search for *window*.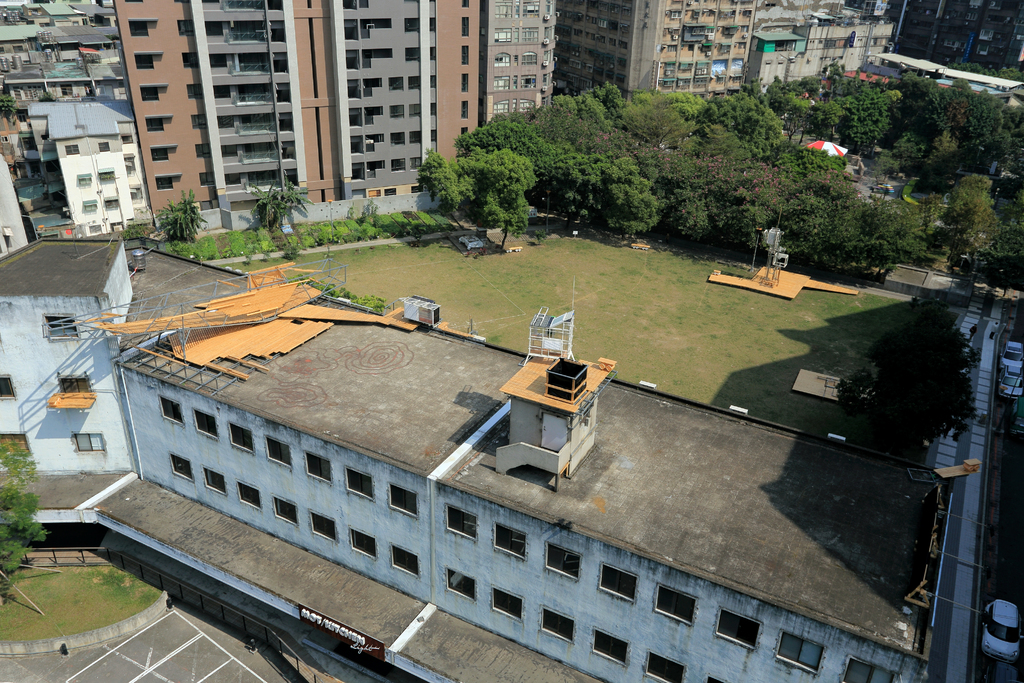
Found at x1=514 y1=28 x2=518 y2=40.
